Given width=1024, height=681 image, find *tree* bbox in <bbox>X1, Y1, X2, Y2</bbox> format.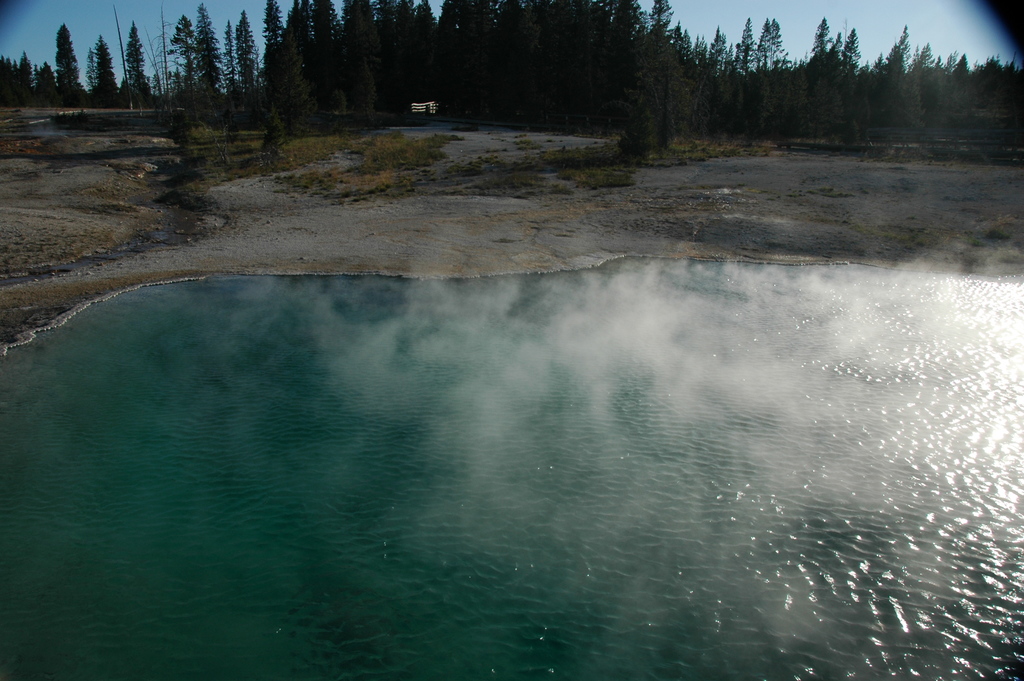
<bbox>815, 21, 828, 51</bbox>.
